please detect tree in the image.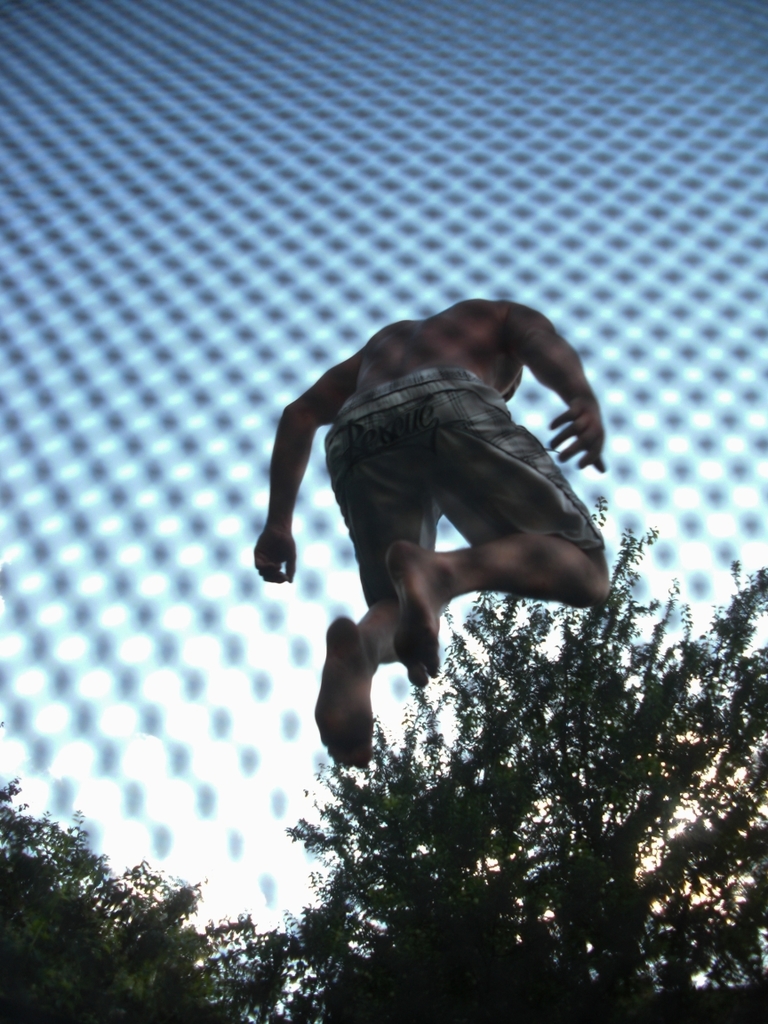
[0,764,331,1023].
